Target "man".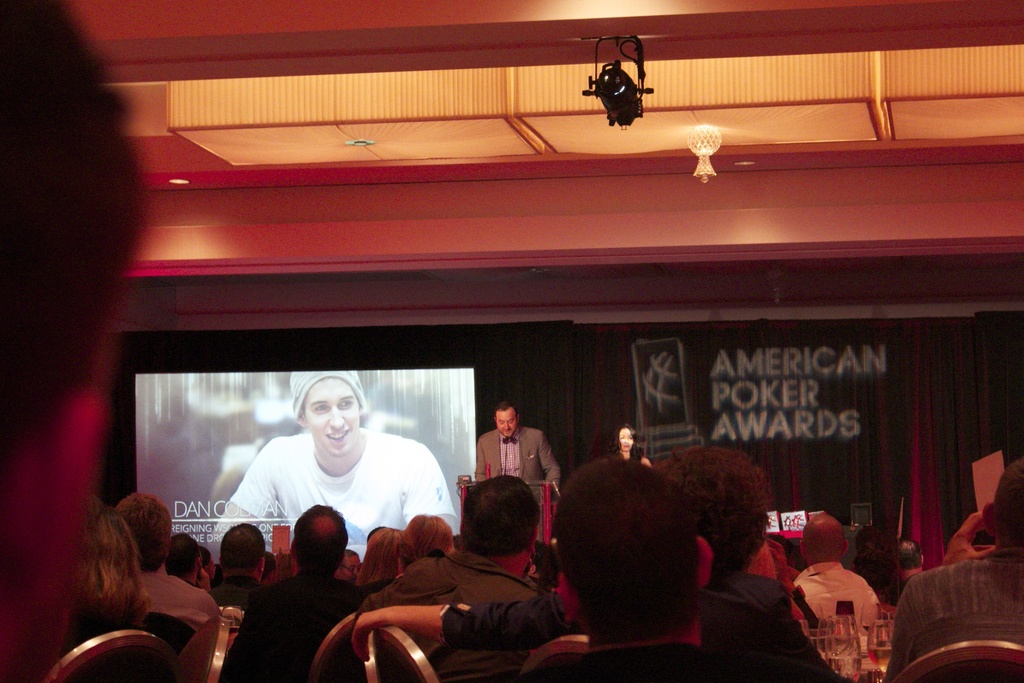
Target region: bbox=[884, 467, 1023, 682].
